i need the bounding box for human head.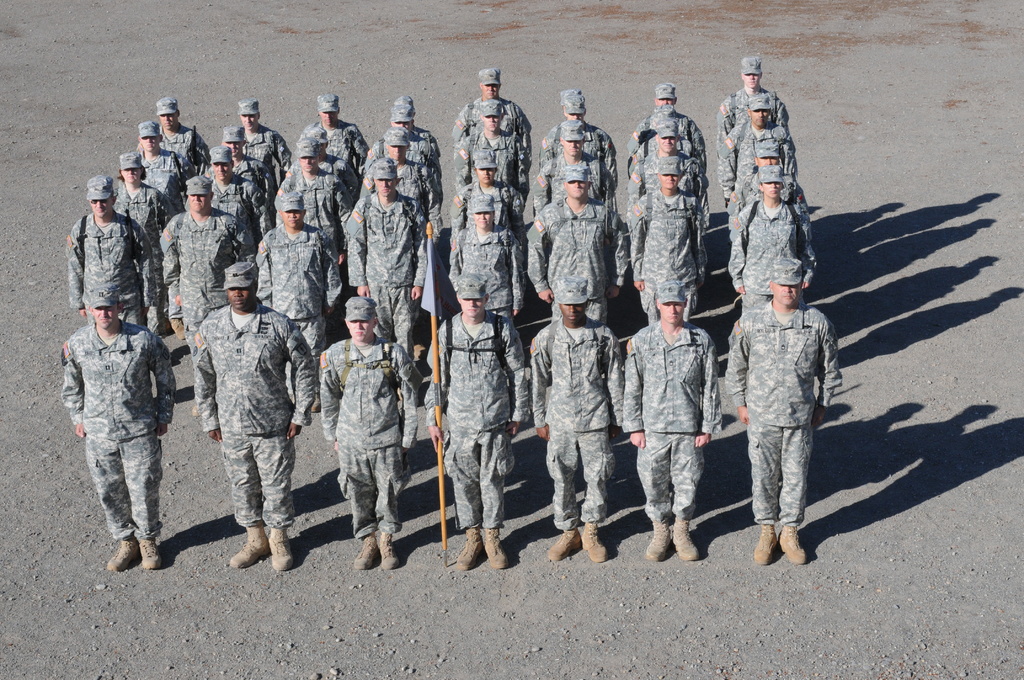
Here it is: box(373, 160, 404, 201).
